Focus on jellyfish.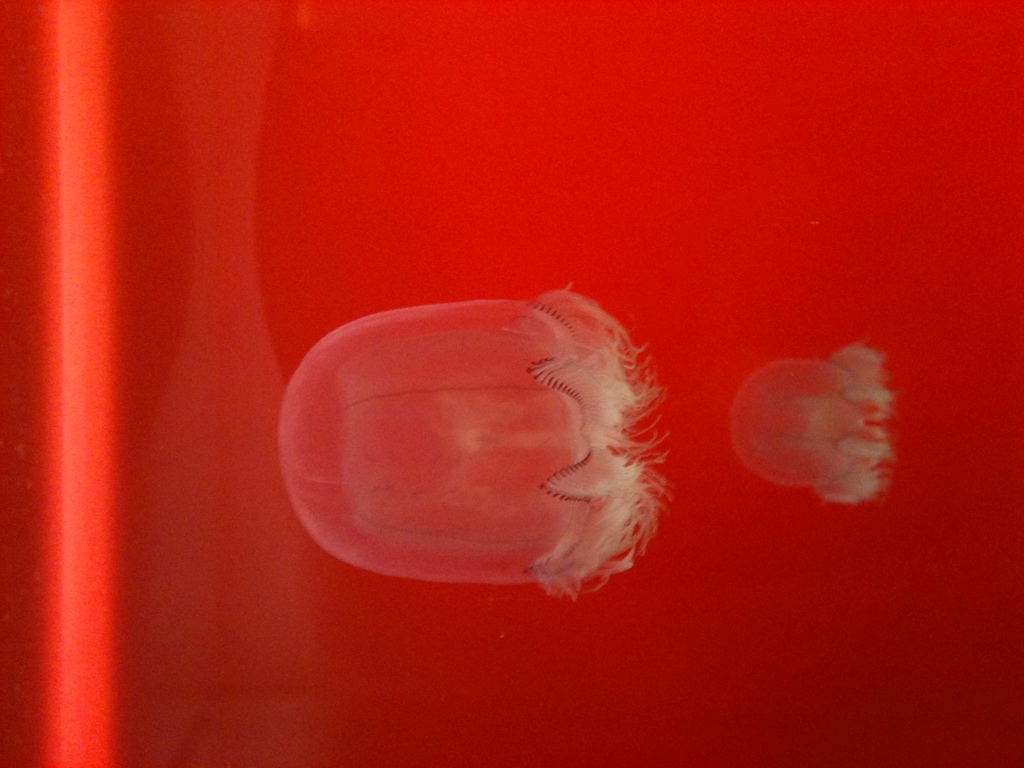
Focused at bbox=(275, 278, 670, 600).
